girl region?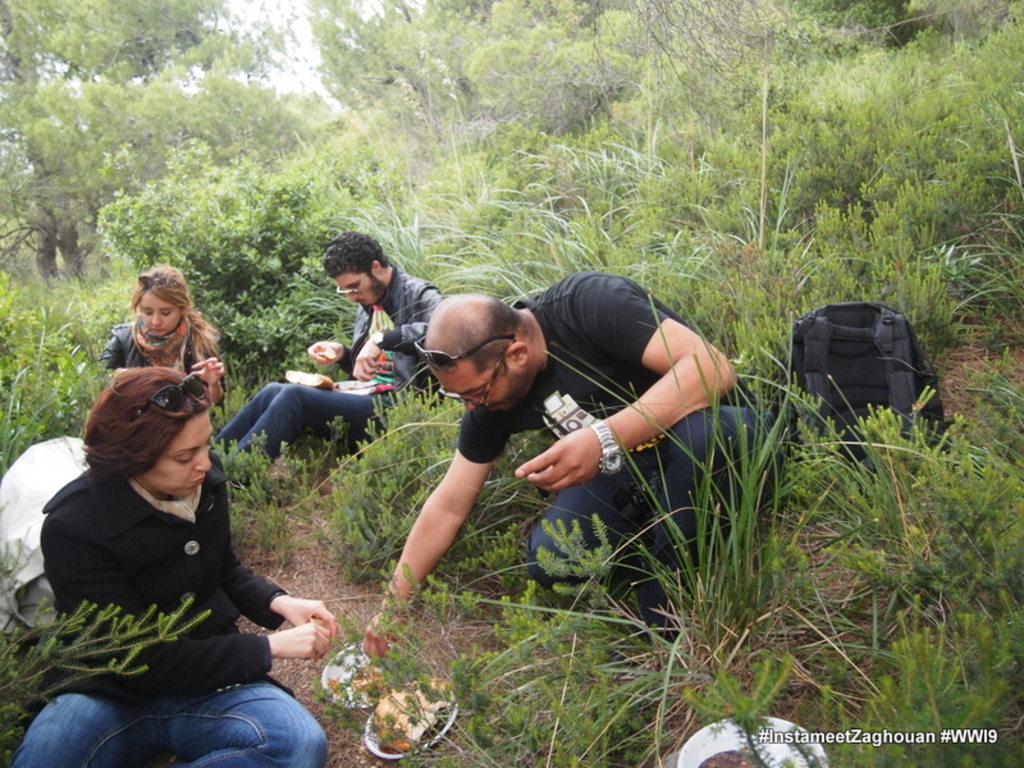
4,361,333,767
